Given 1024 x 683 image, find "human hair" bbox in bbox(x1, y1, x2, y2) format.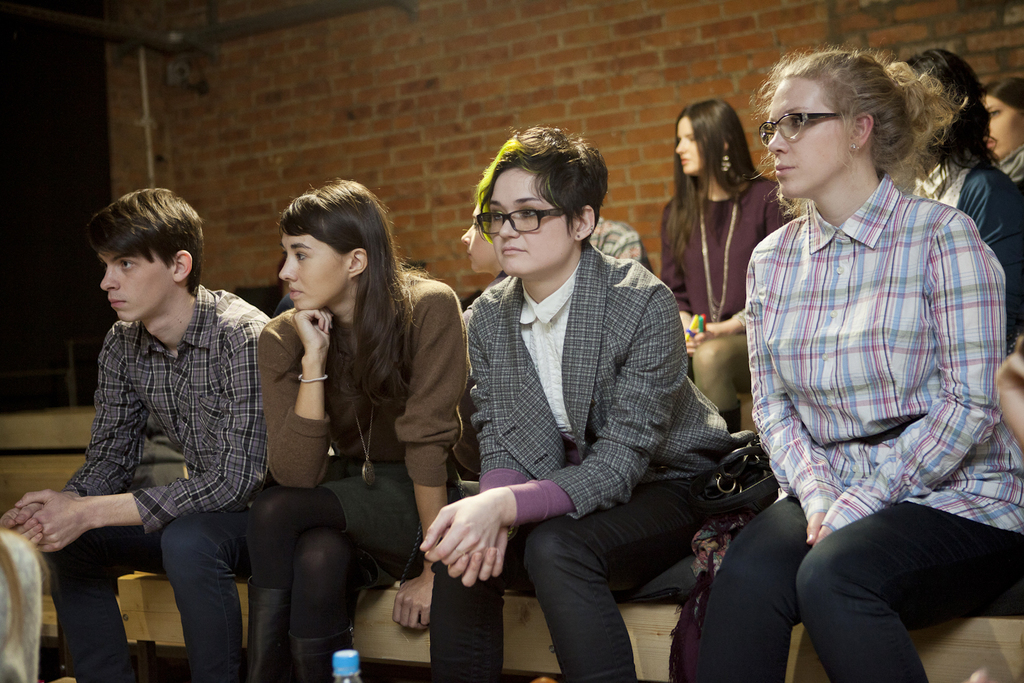
bbox(83, 187, 208, 294).
